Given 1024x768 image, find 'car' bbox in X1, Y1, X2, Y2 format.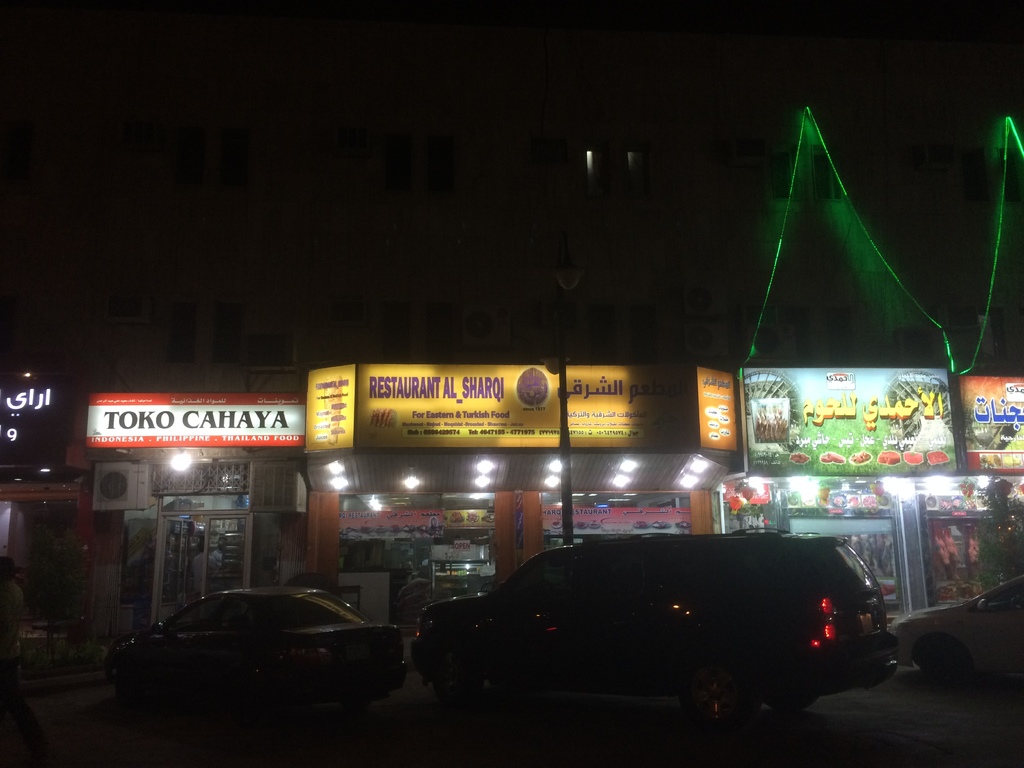
99, 586, 419, 726.
